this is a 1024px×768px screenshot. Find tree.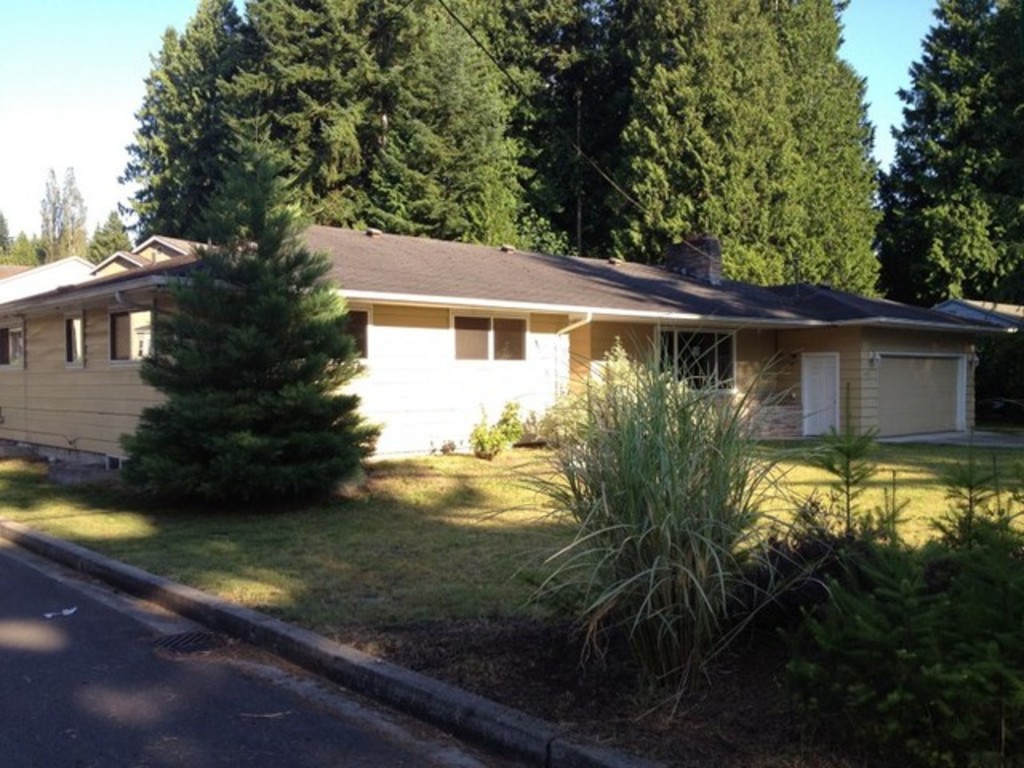
Bounding box: l=574, t=0, r=880, b=298.
